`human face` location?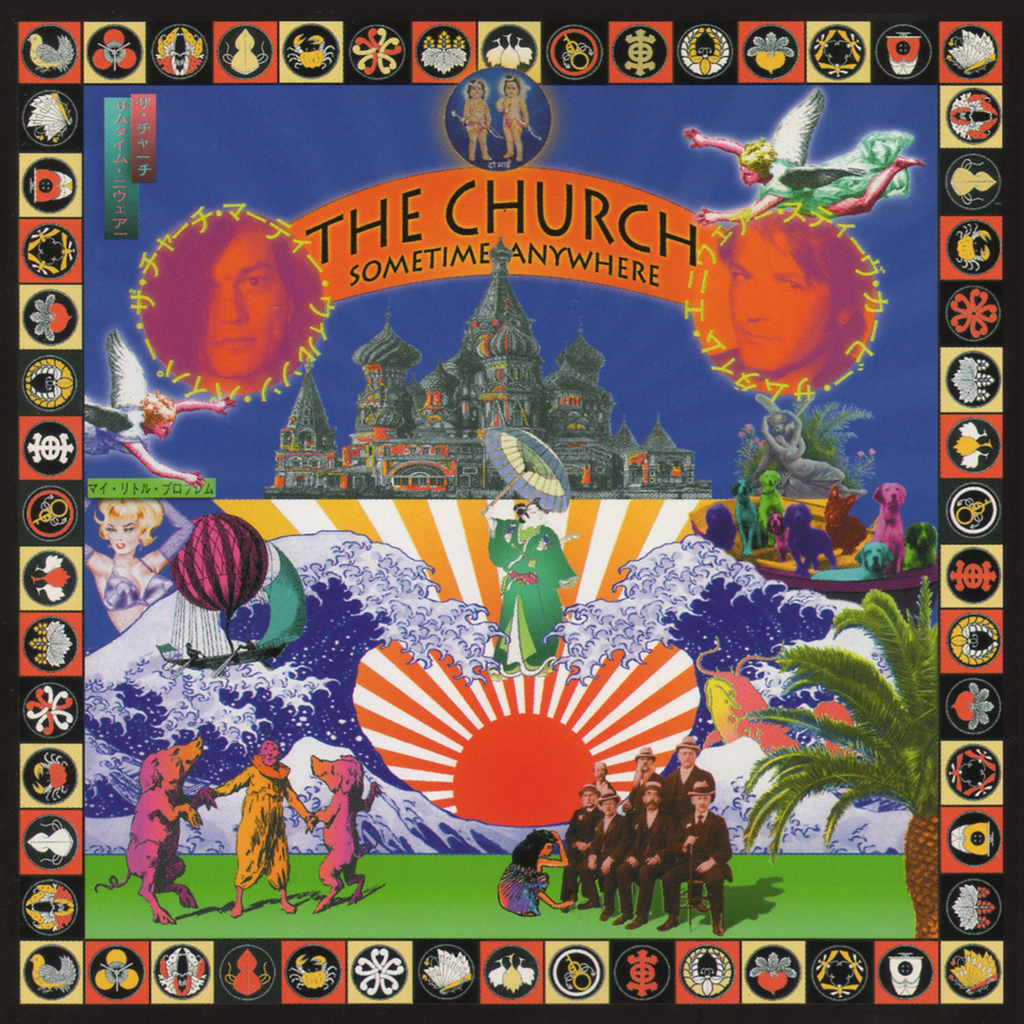
[502,79,520,98]
